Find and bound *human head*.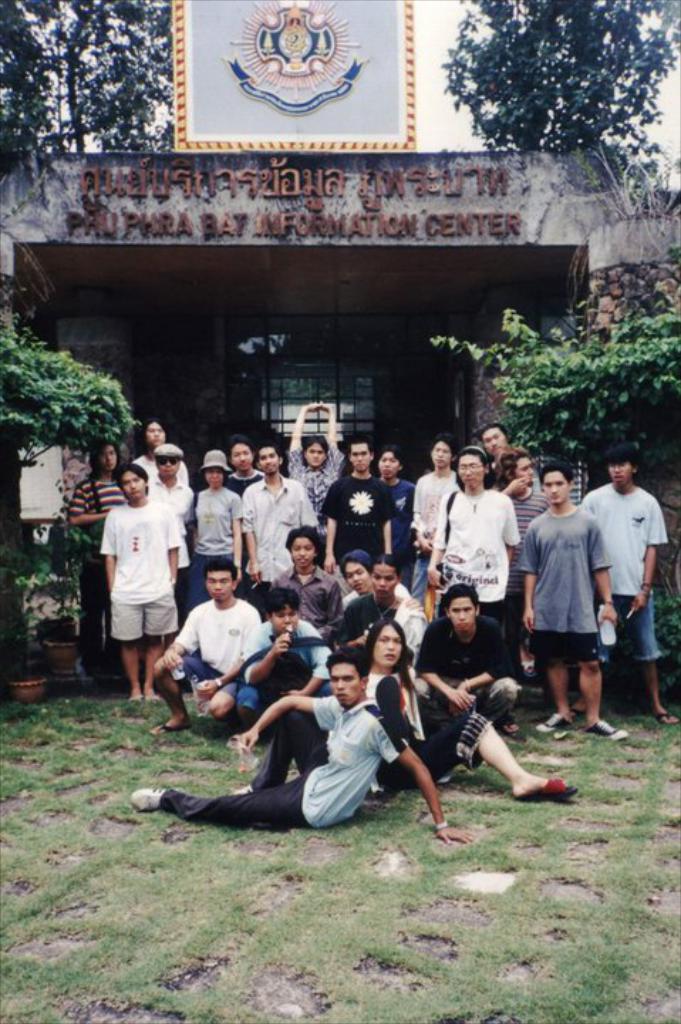
Bound: {"x1": 91, "y1": 442, "x2": 119, "y2": 472}.
